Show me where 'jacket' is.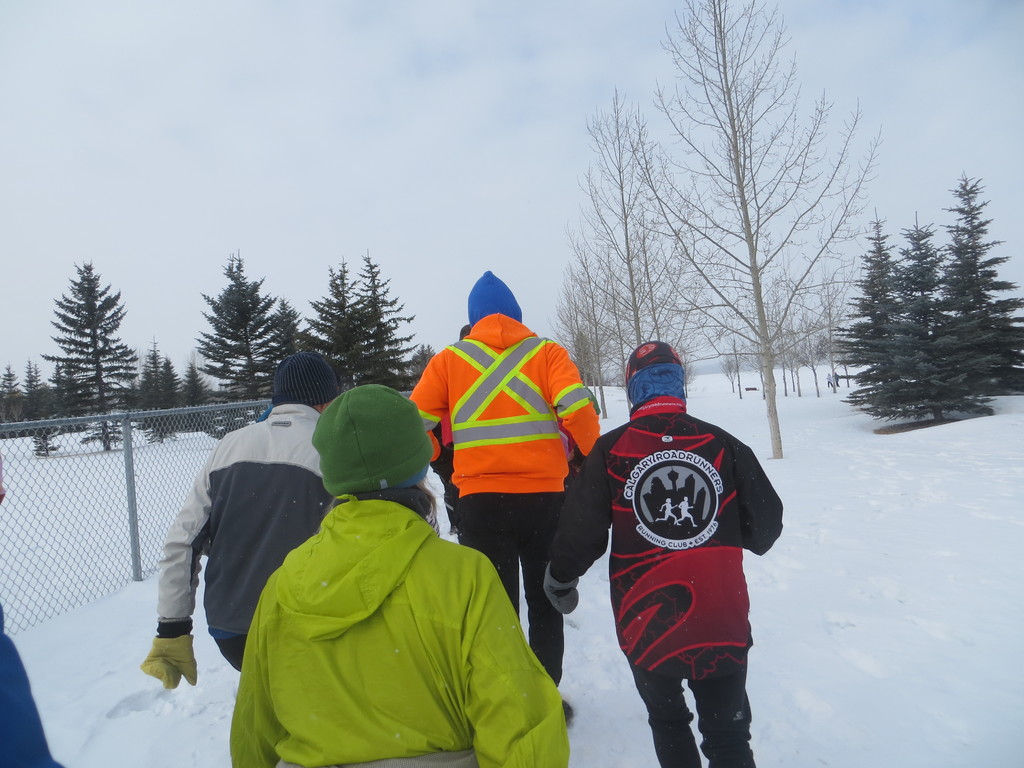
'jacket' is at {"left": 147, "top": 394, "right": 360, "bottom": 648}.
